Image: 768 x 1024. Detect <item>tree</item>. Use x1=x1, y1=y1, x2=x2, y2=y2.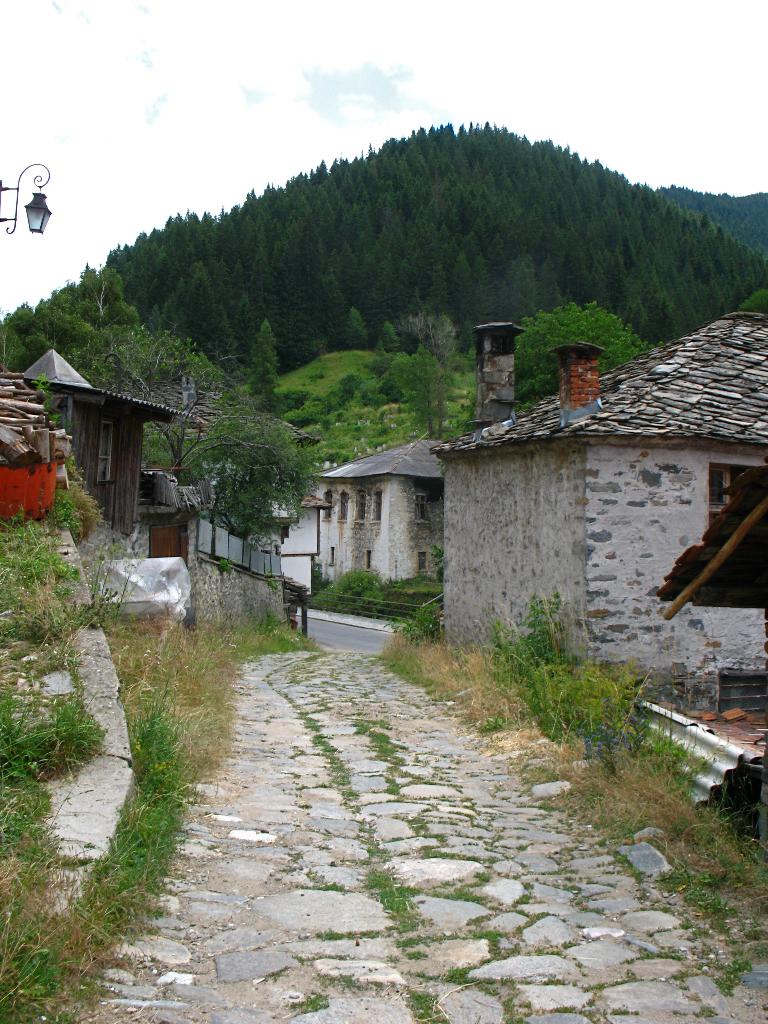
x1=0, y1=294, x2=47, y2=368.
